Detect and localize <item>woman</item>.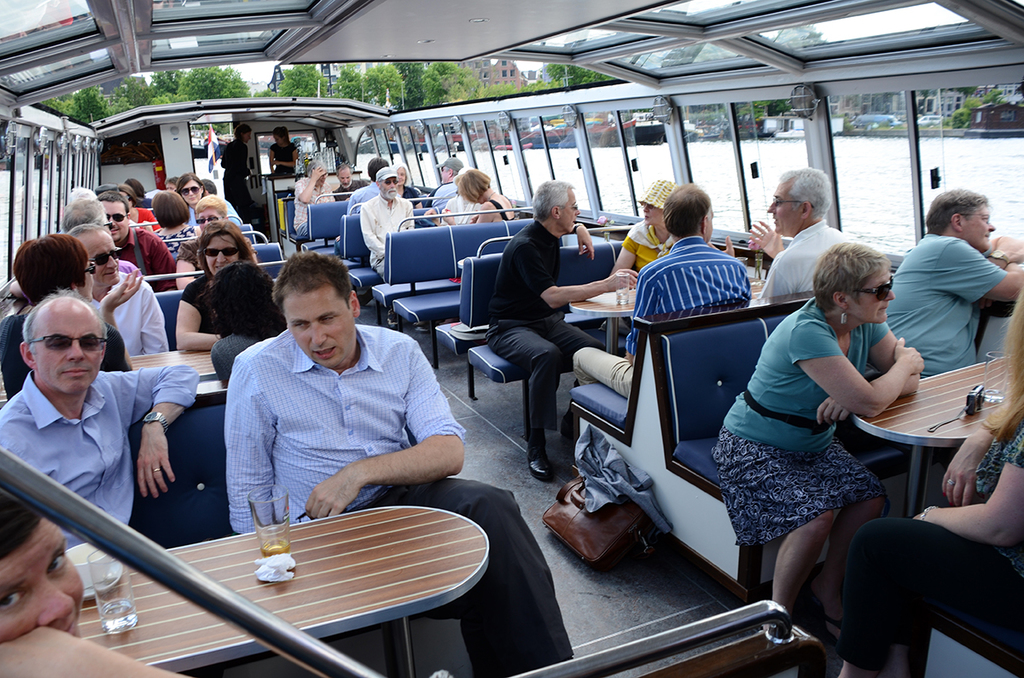
Localized at 178:170:237:225.
